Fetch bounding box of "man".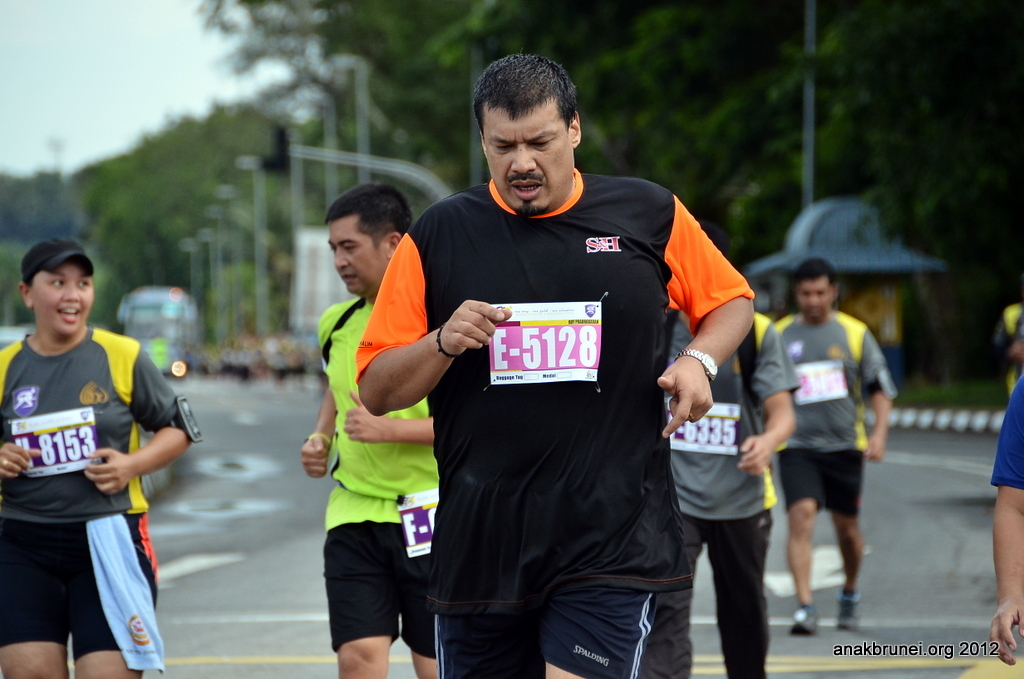
Bbox: crop(632, 307, 799, 675).
